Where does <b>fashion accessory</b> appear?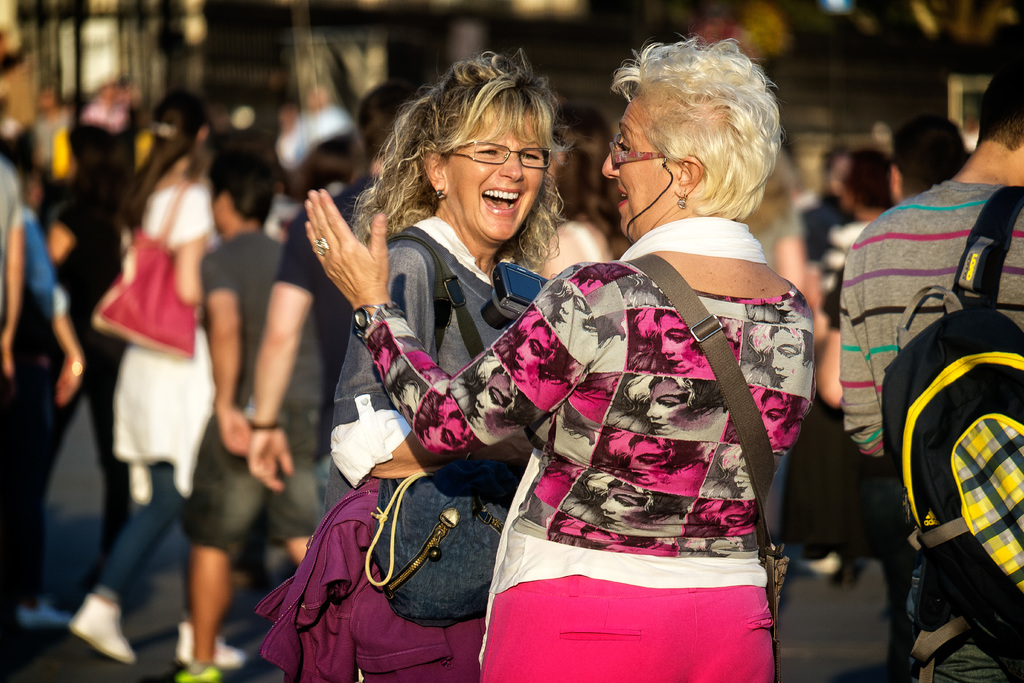
Appears at (65,358,83,371).
